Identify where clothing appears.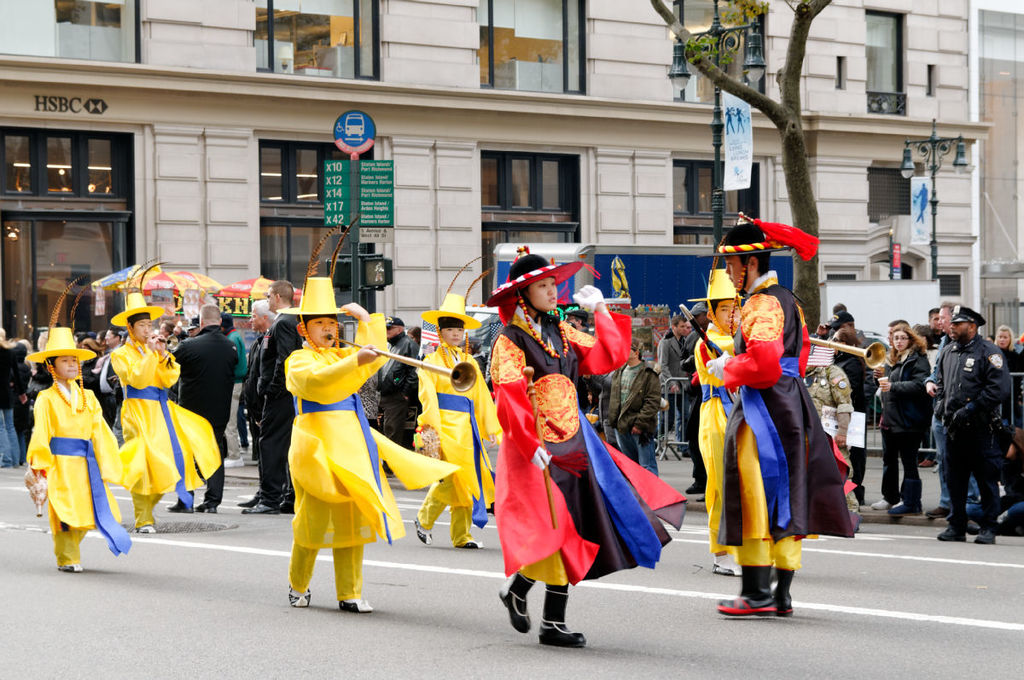
Appears at [left=170, top=323, right=239, bottom=507].
